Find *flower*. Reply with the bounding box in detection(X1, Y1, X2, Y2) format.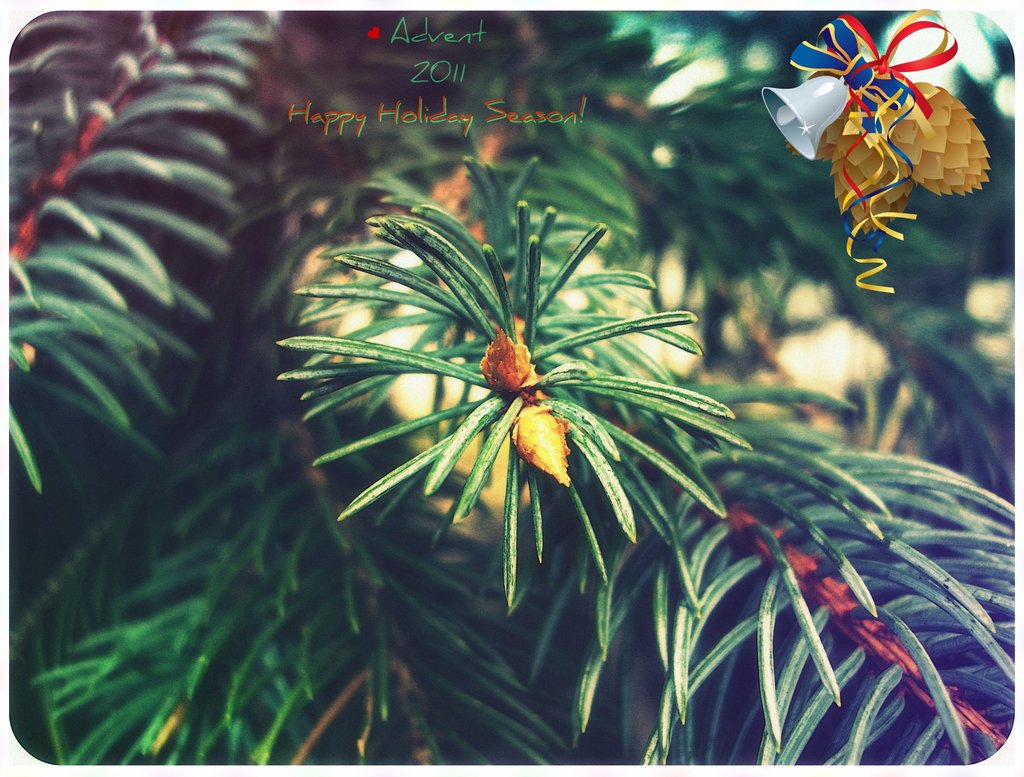
detection(772, 0, 992, 225).
